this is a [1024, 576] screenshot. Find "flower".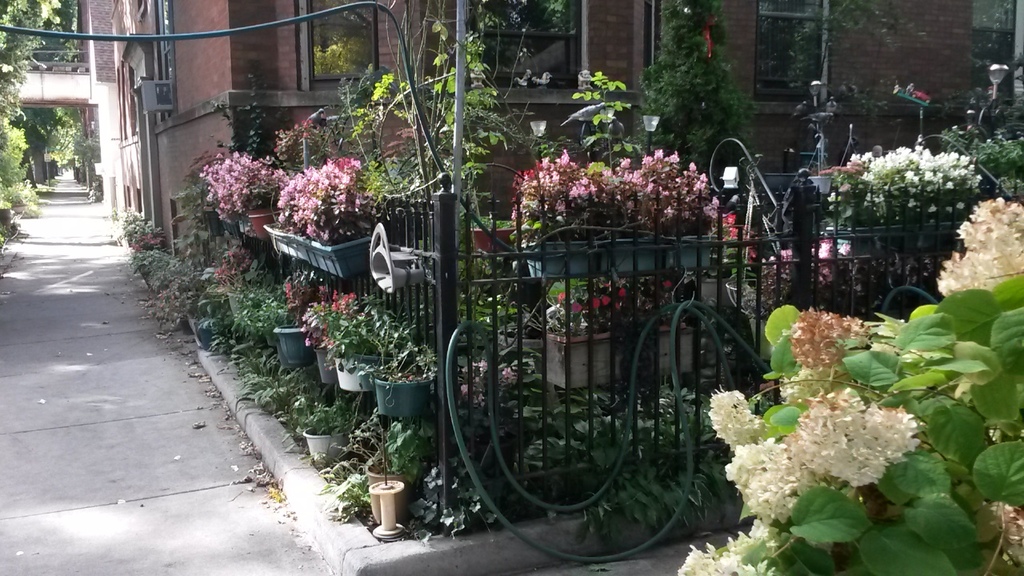
Bounding box: detection(614, 289, 626, 305).
